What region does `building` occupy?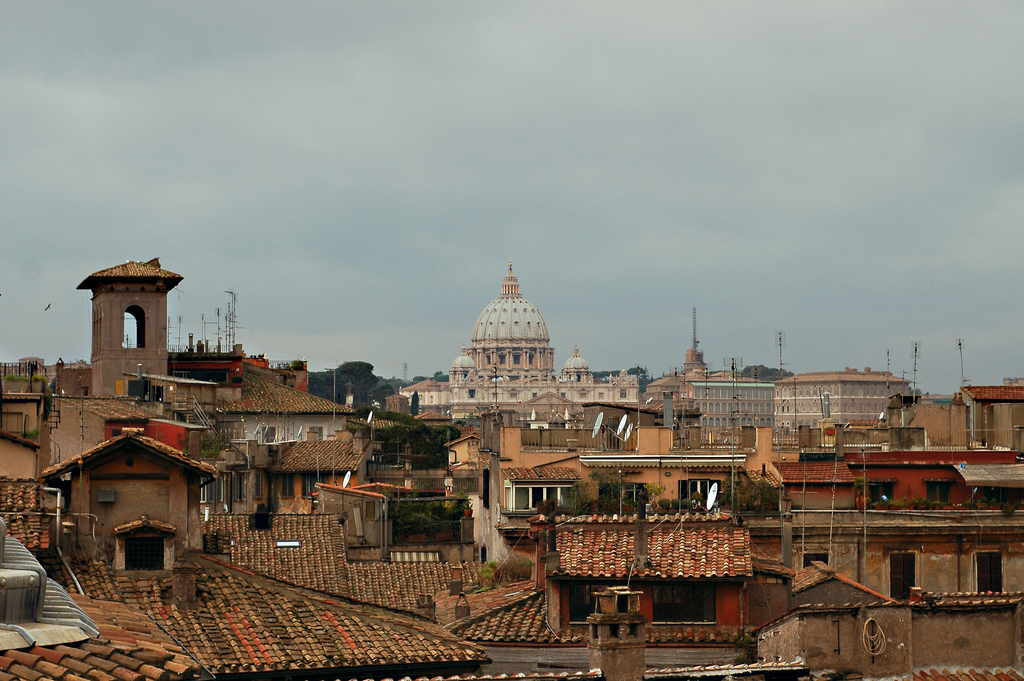
box(799, 559, 893, 609).
